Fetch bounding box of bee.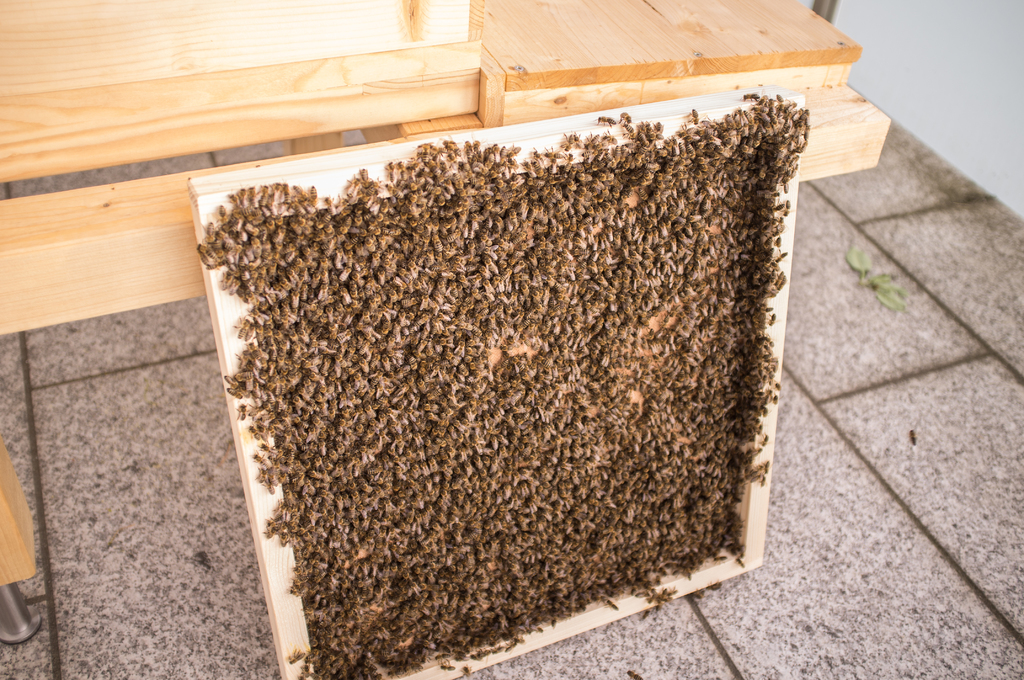
Bbox: bbox(504, 306, 511, 319).
